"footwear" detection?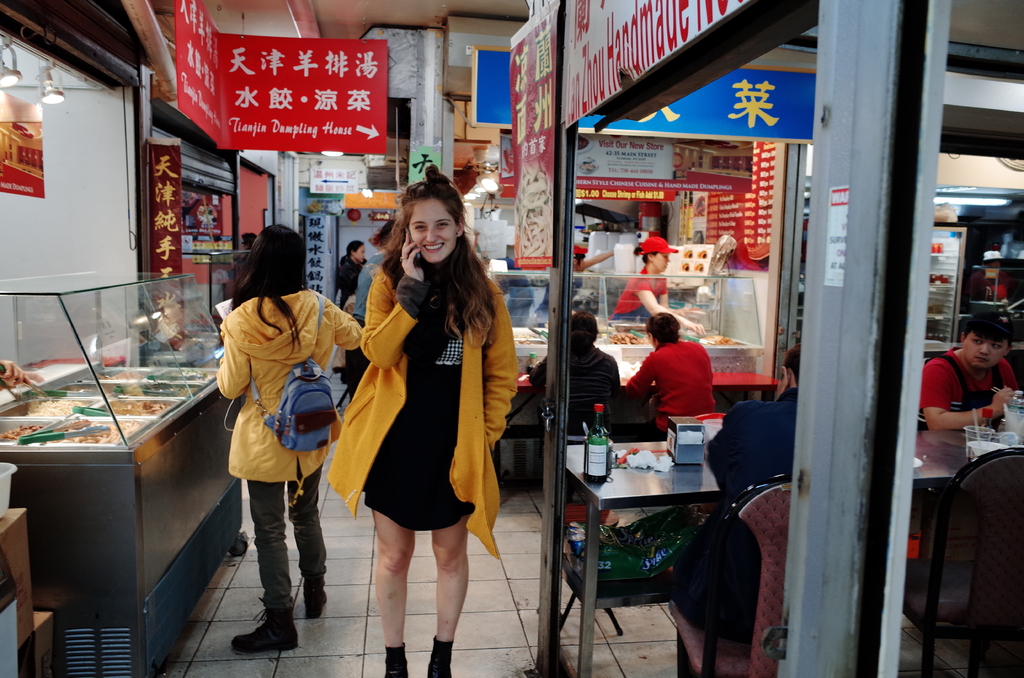
<bbox>230, 608, 300, 654</bbox>
